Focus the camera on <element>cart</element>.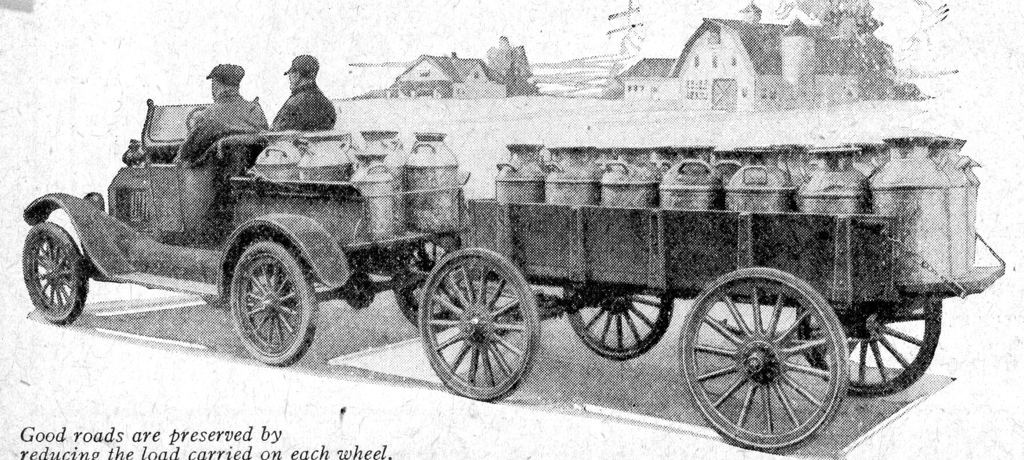
Focus region: 417, 195, 1007, 456.
